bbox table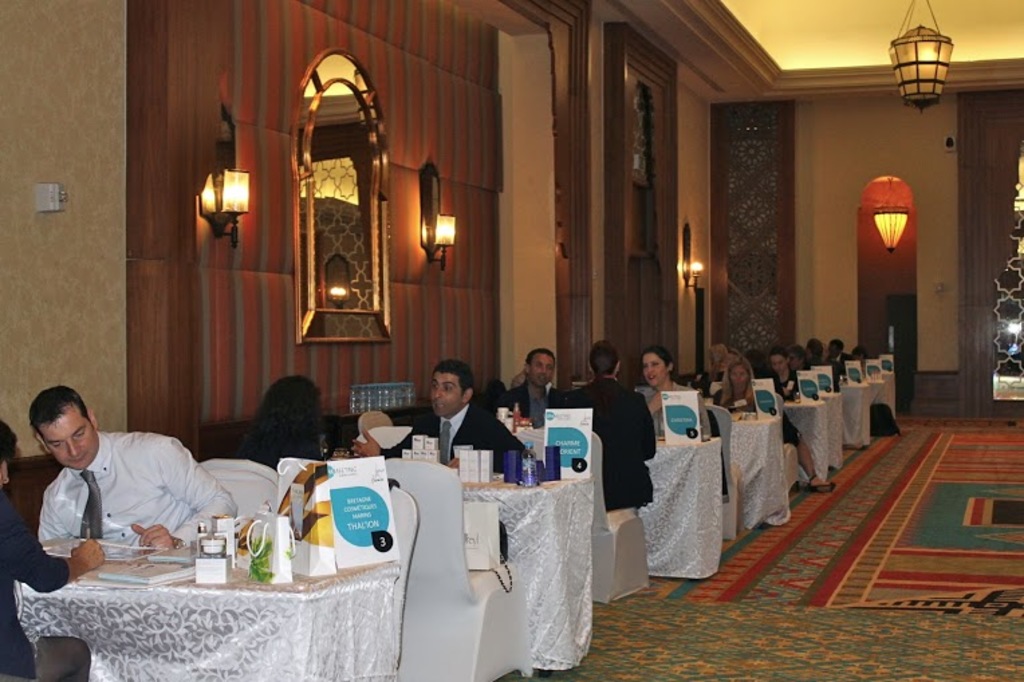
[x1=630, y1=437, x2=716, y2=573]
